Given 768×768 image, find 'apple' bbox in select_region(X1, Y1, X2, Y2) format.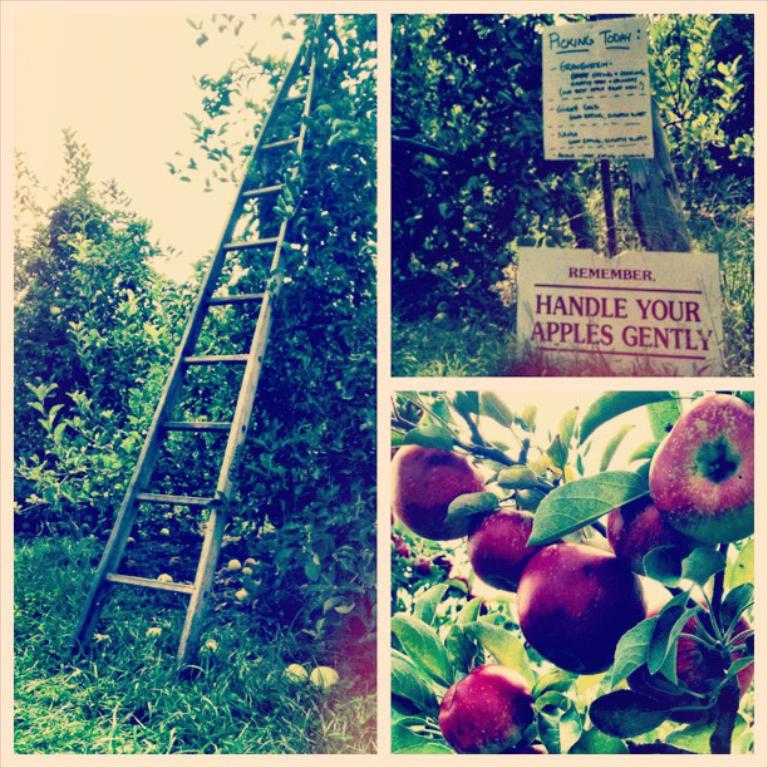
select_region(466, 503, 565, 591).
